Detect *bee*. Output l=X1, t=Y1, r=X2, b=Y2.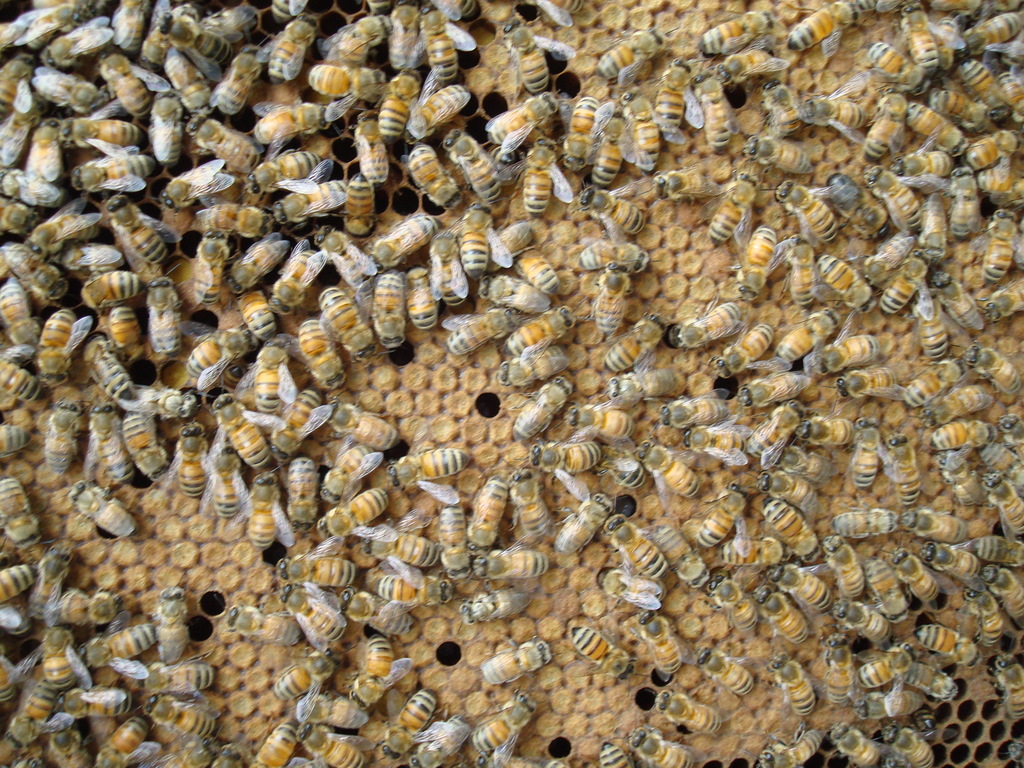
l=835, t=167, r=869, b=229.
